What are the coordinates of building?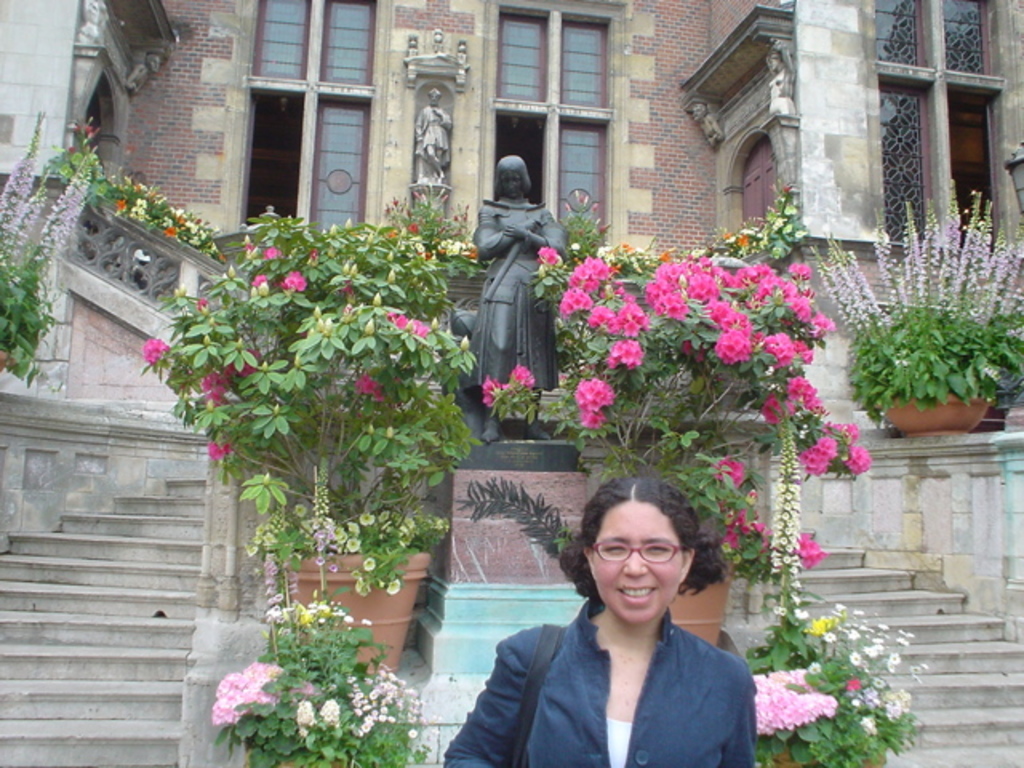
Rect(0, 0, 1022, 451).
